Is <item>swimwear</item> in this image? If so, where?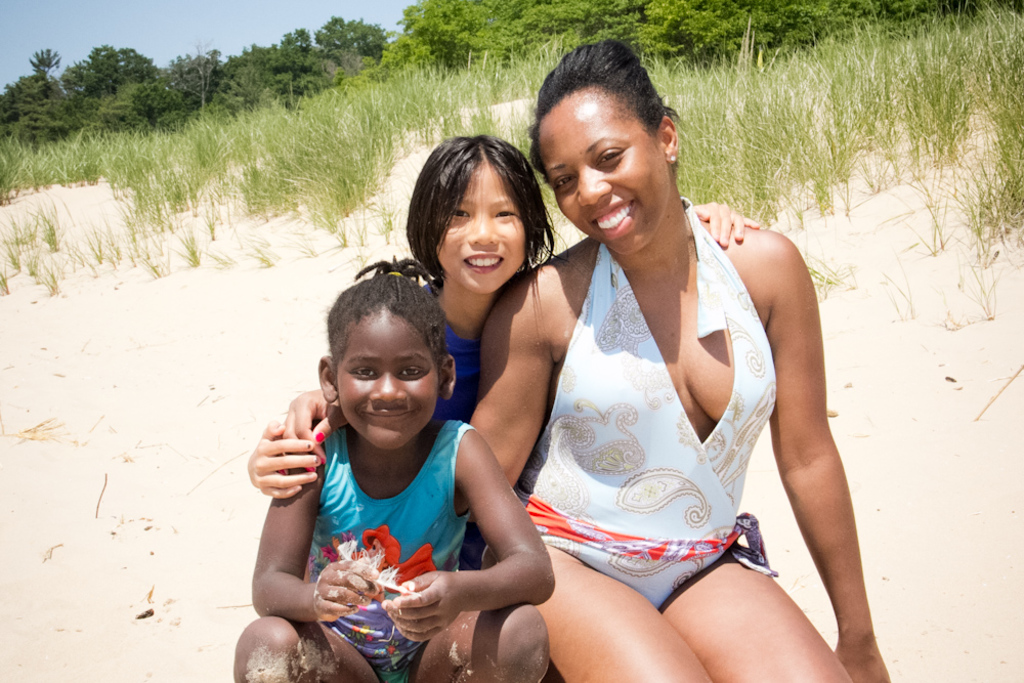
Yes, at bbox=(434, 275, 495, 435).
